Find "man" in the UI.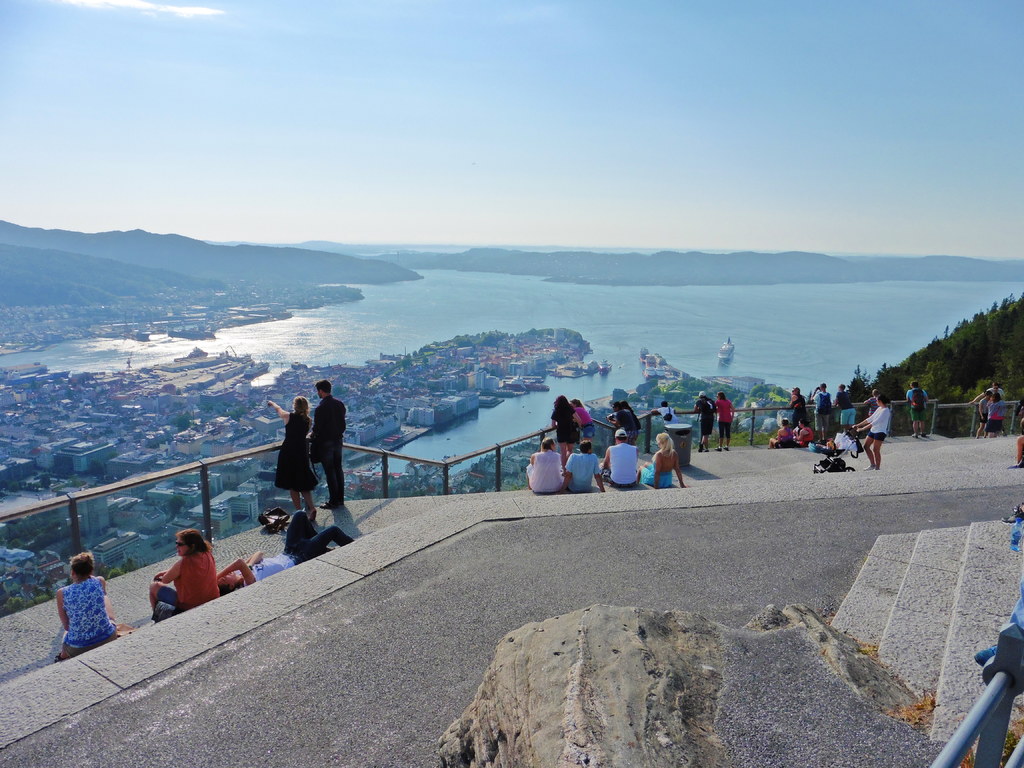
UI element at (697,390,718,451).
